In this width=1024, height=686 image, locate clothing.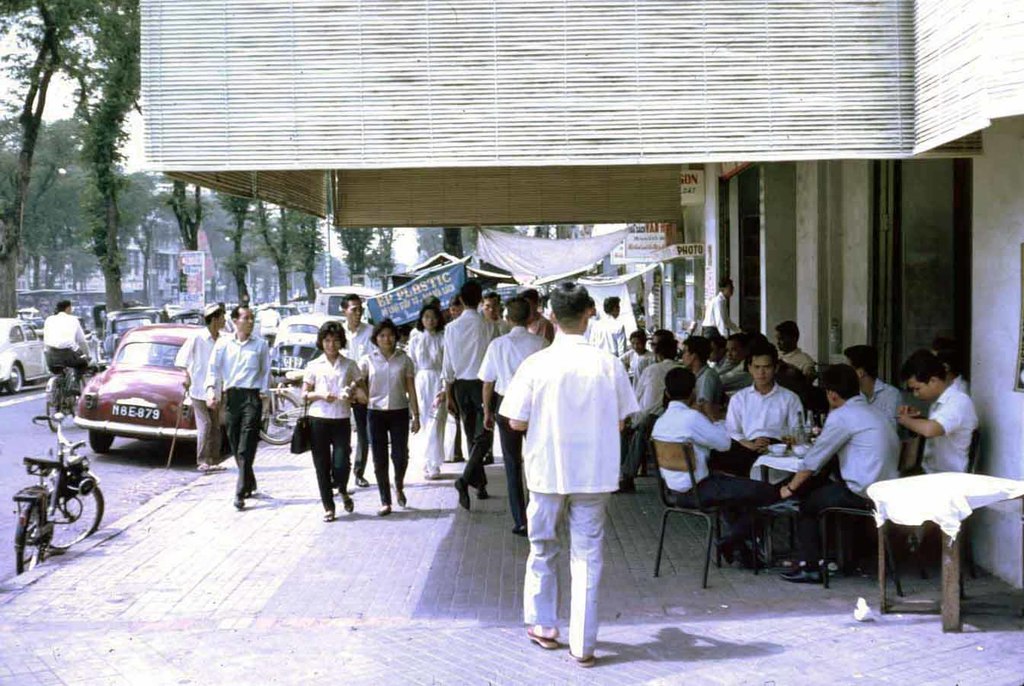
Bounding box: region(917, 373, 985, 477).
